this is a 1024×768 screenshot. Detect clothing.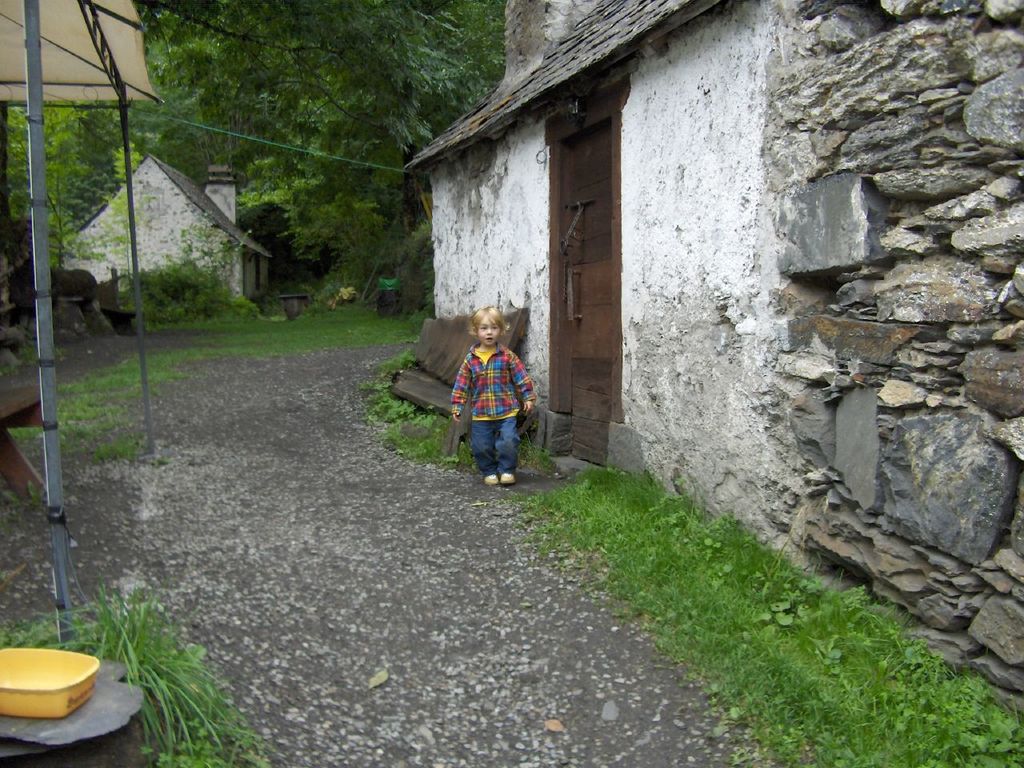
l=451, t=323, r=534, b=478.
